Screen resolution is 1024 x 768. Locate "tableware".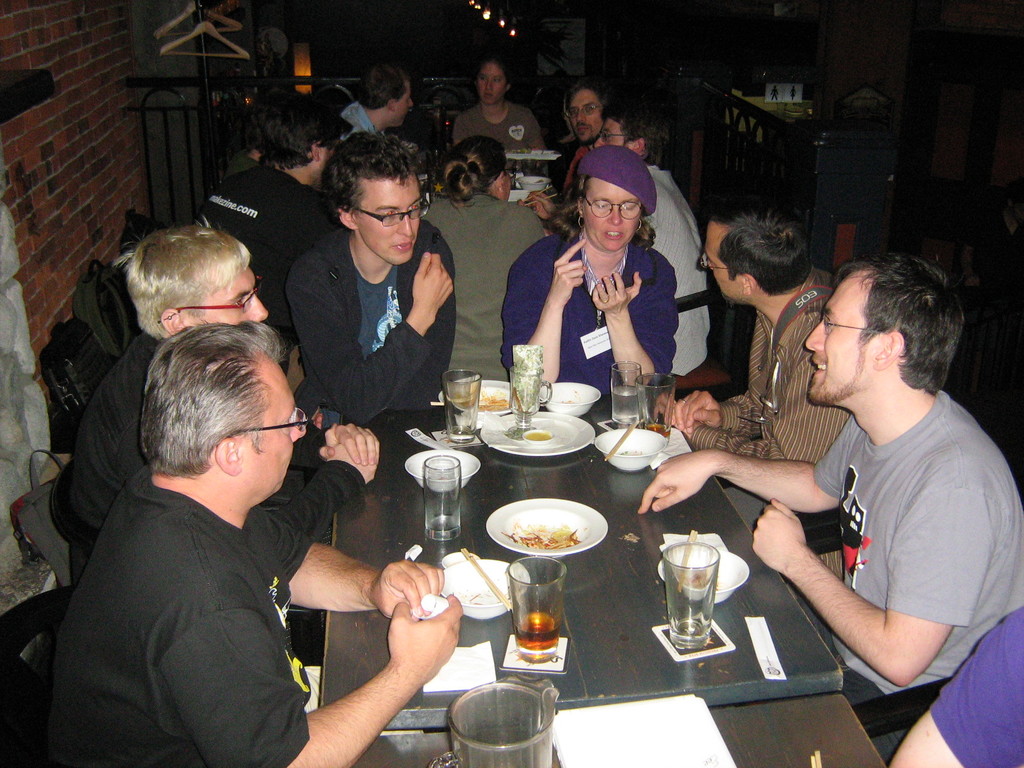
box(483, 495, 611, 555).
